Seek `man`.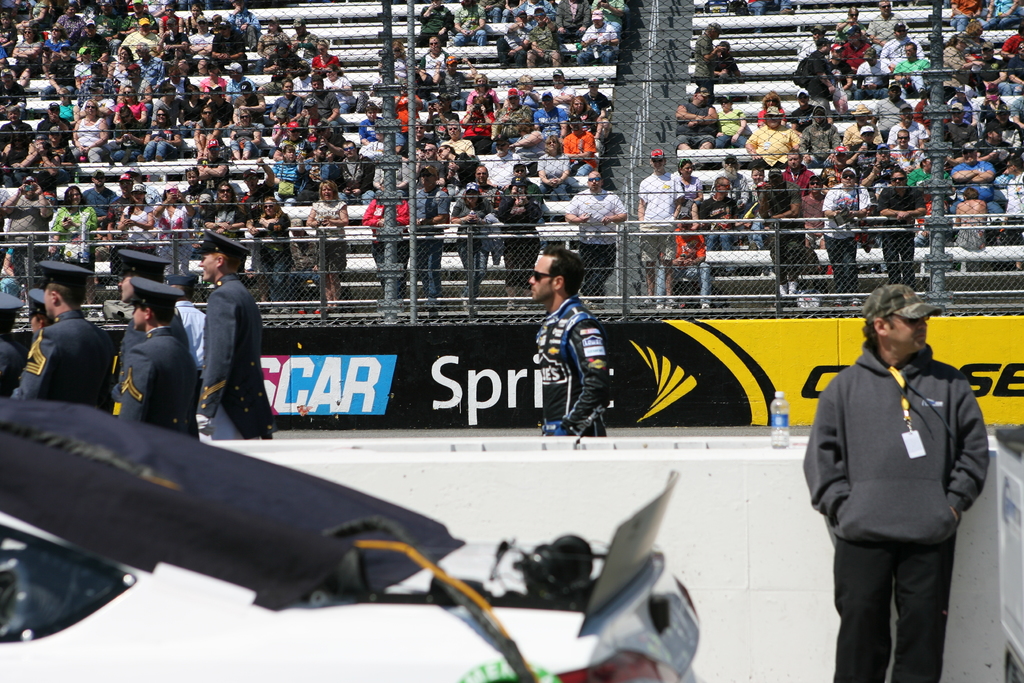
bbox=[35, 128, 77, 175].
